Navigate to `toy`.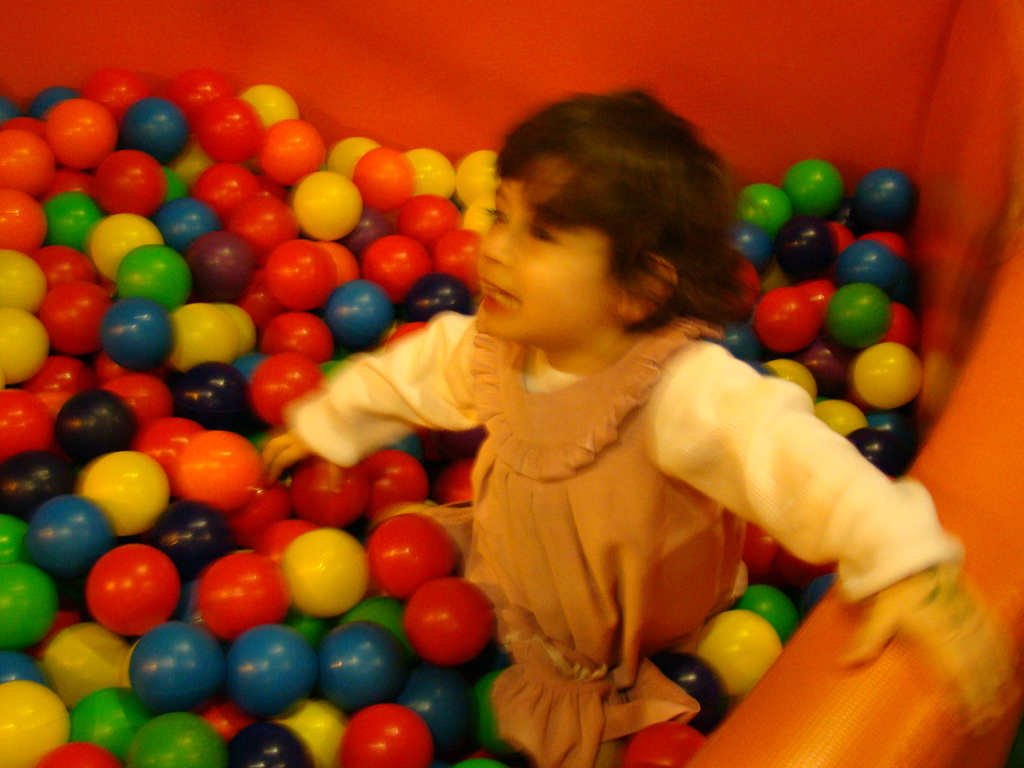
Navigation target: bbox=(241, 464, 301, 540).
